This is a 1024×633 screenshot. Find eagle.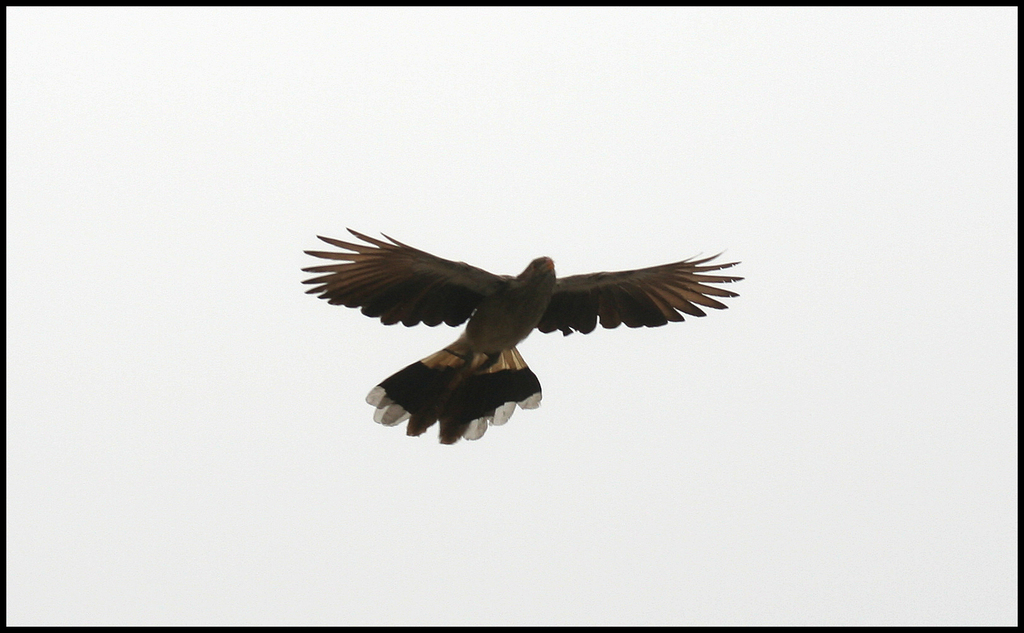
Bounding box: <region>282, 190, 762, 470</region>.
